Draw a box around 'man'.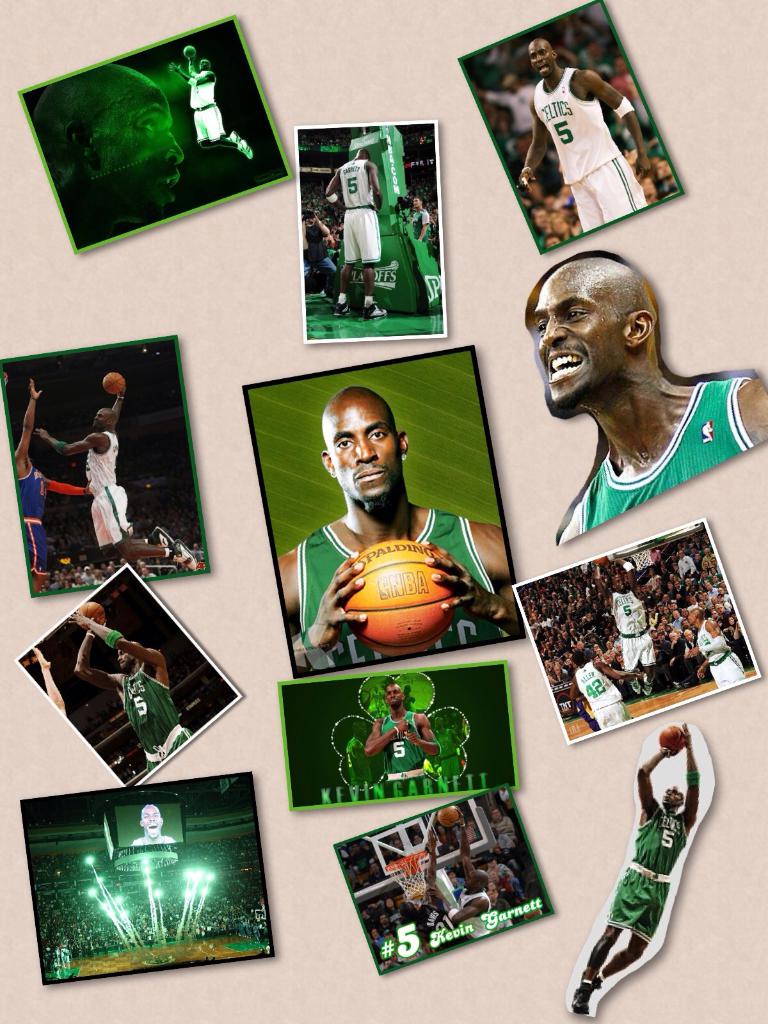
[left=182, top=30, right=269, bottom=165].
